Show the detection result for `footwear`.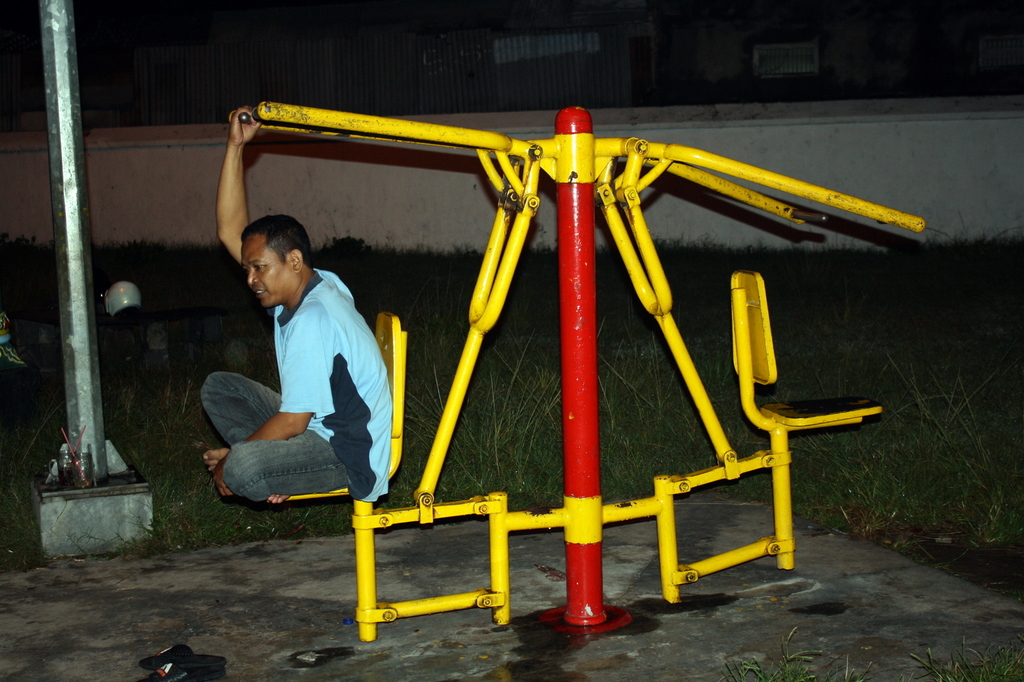
l=138, t=660, r=226, b=681.
